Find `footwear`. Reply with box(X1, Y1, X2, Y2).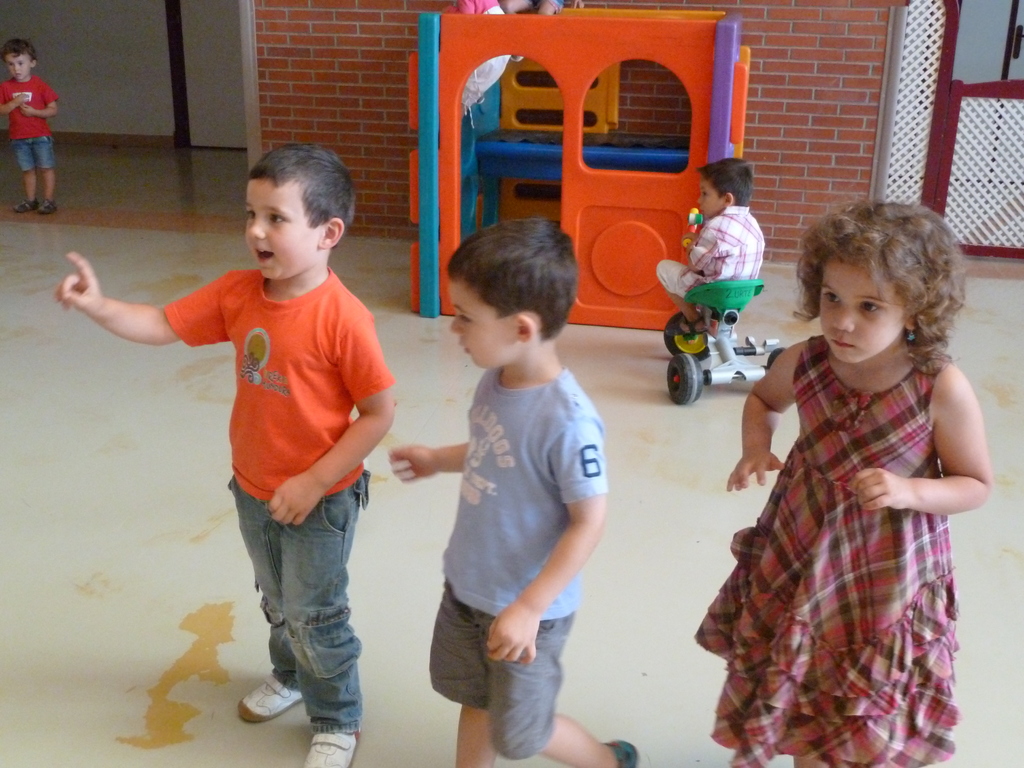
box(36, 199, 60, 214).
